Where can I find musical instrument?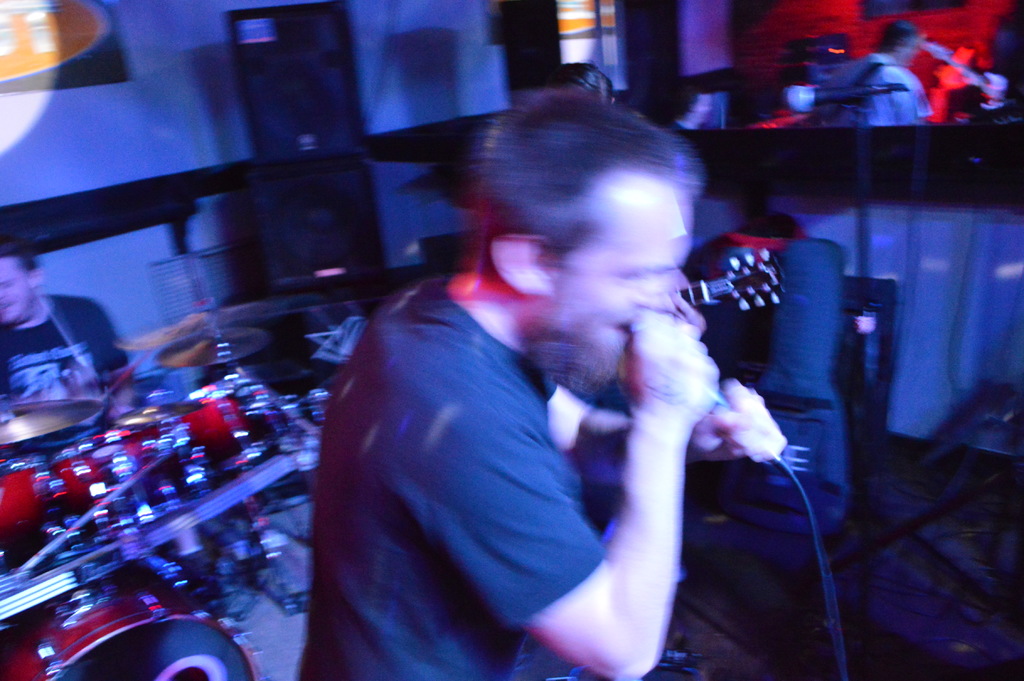
You can find it at 0:456:74:585.
